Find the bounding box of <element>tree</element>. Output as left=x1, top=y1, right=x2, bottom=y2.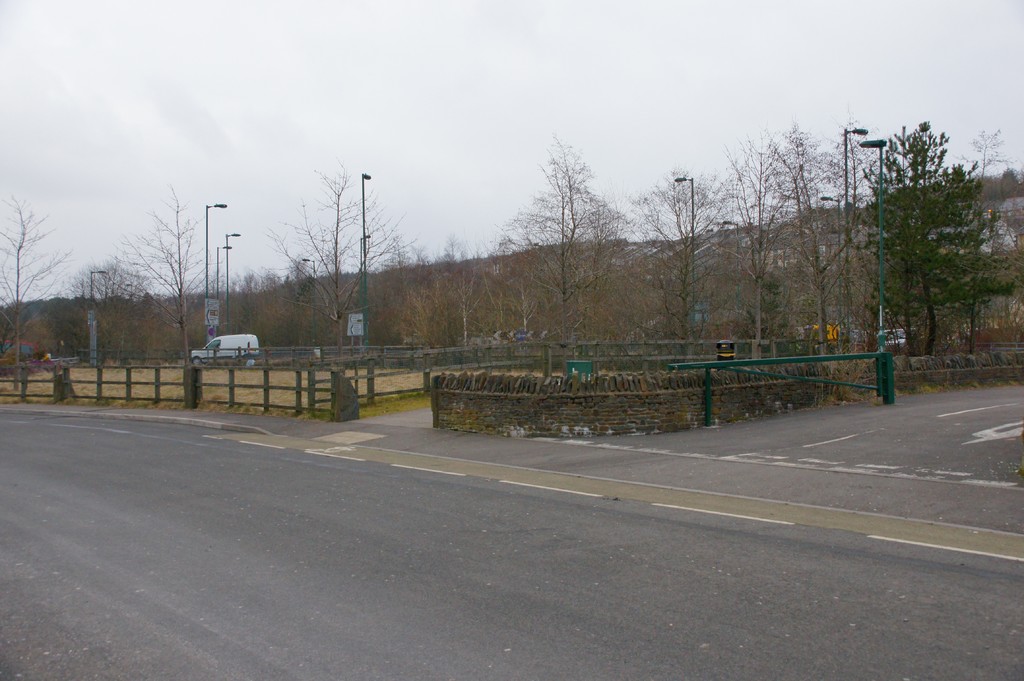
left=488, top=129, right=651, bottom=340.
